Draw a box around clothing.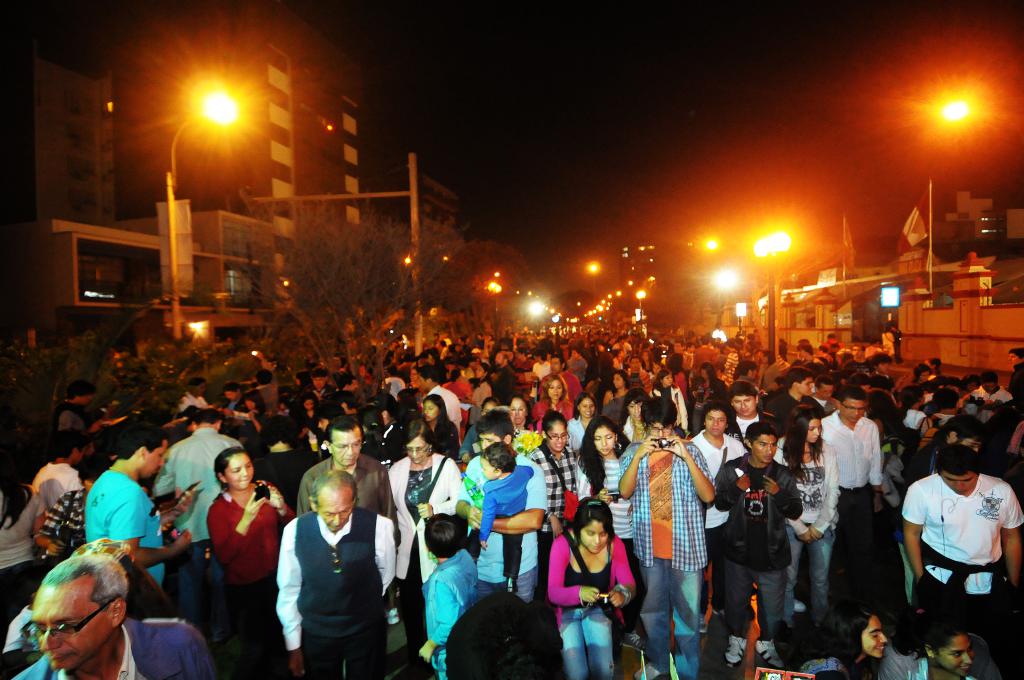
(628, 368, 652, 386).
